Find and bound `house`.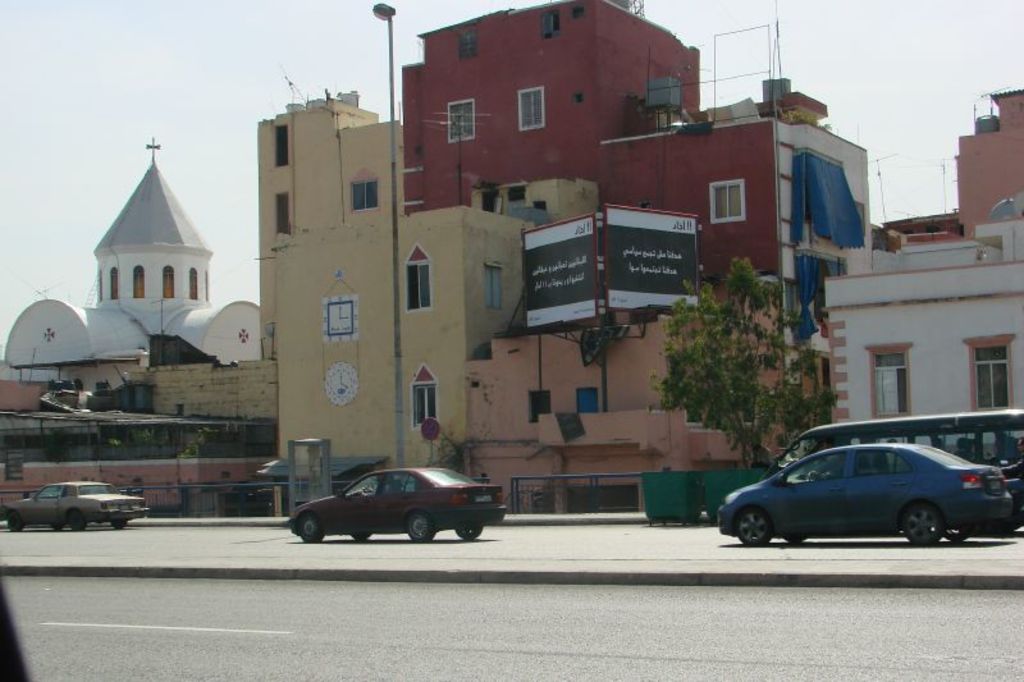
Bound: detection(943, 87, 1023, 239).
